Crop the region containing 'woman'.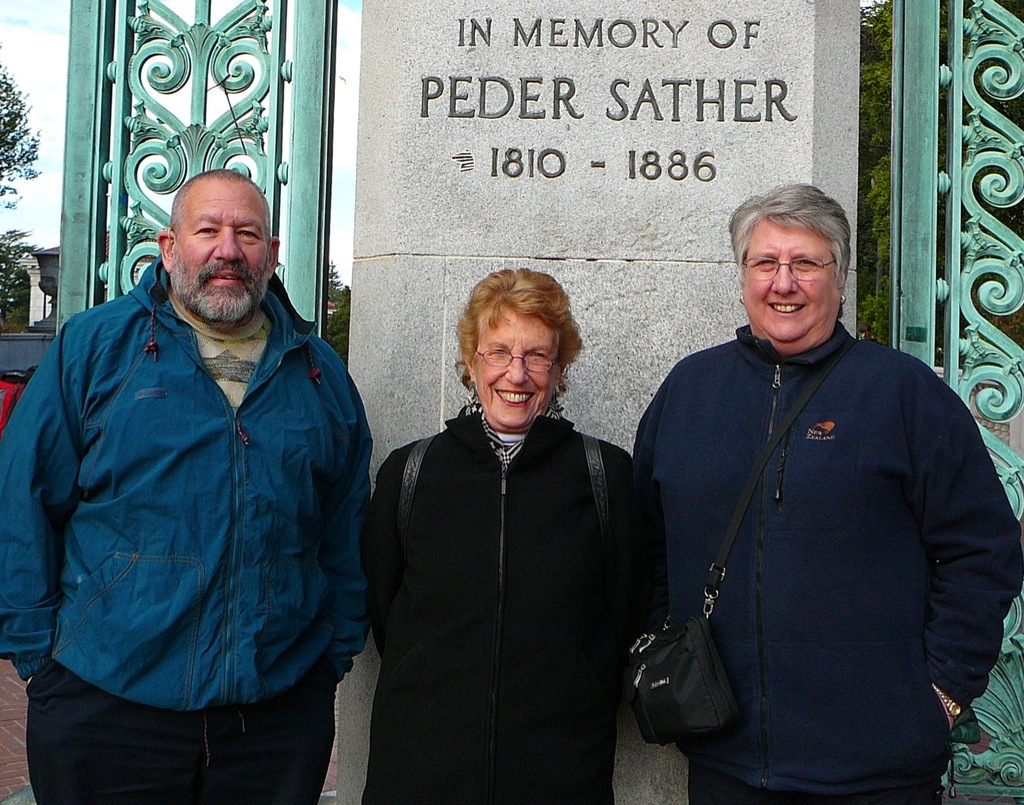
Crop region: (left=623, top=176, right=1023, bottom=804).
